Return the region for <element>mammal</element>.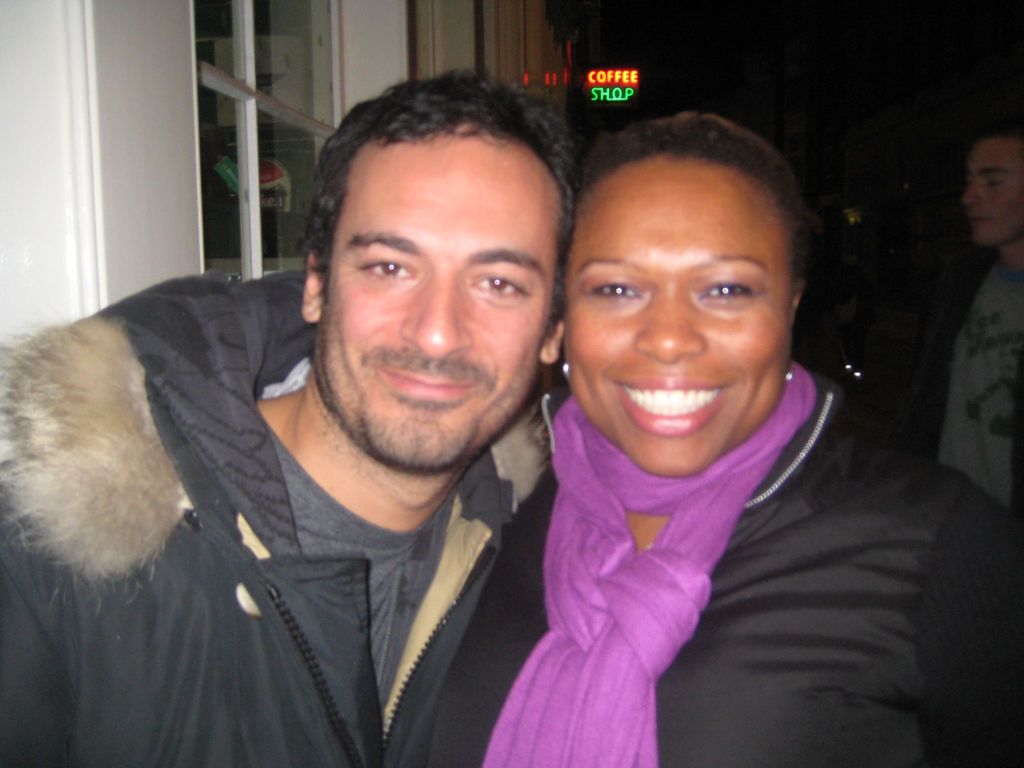
0/65/583/767.
